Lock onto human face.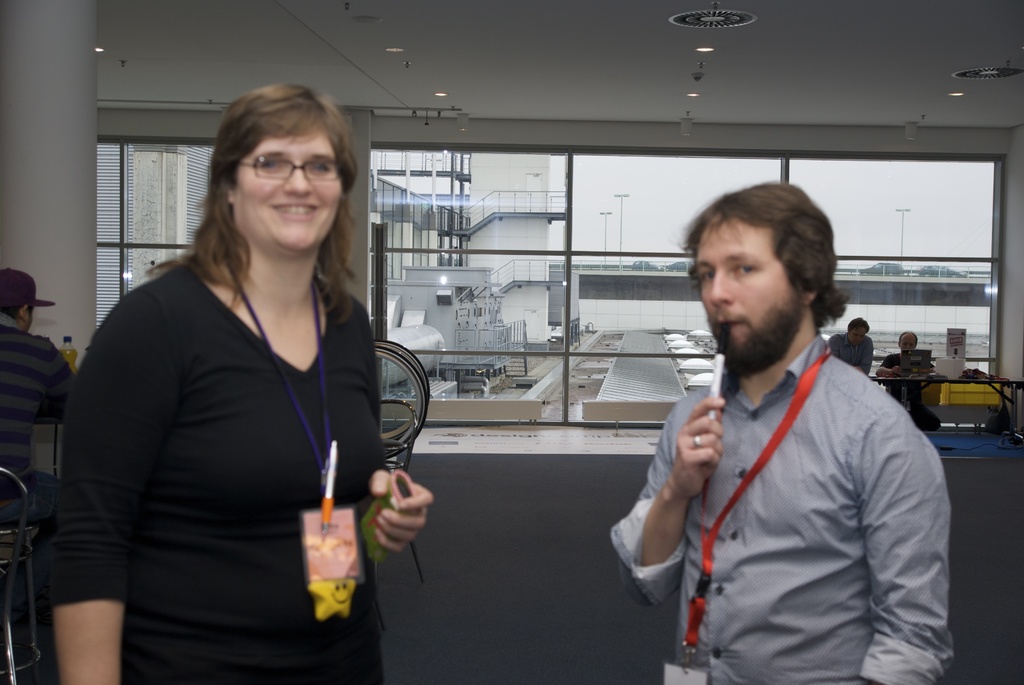
Locked: (x1=895, y1=333, x2=917, y2=352).
